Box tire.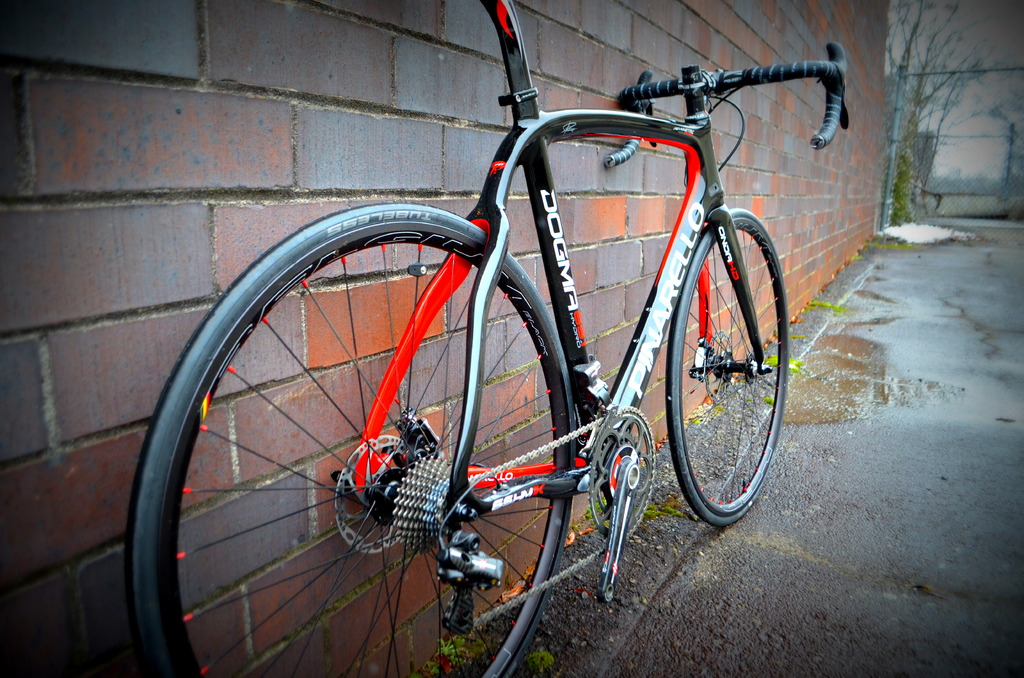
[x1=664, y1=204, x2=791, y2=531].
